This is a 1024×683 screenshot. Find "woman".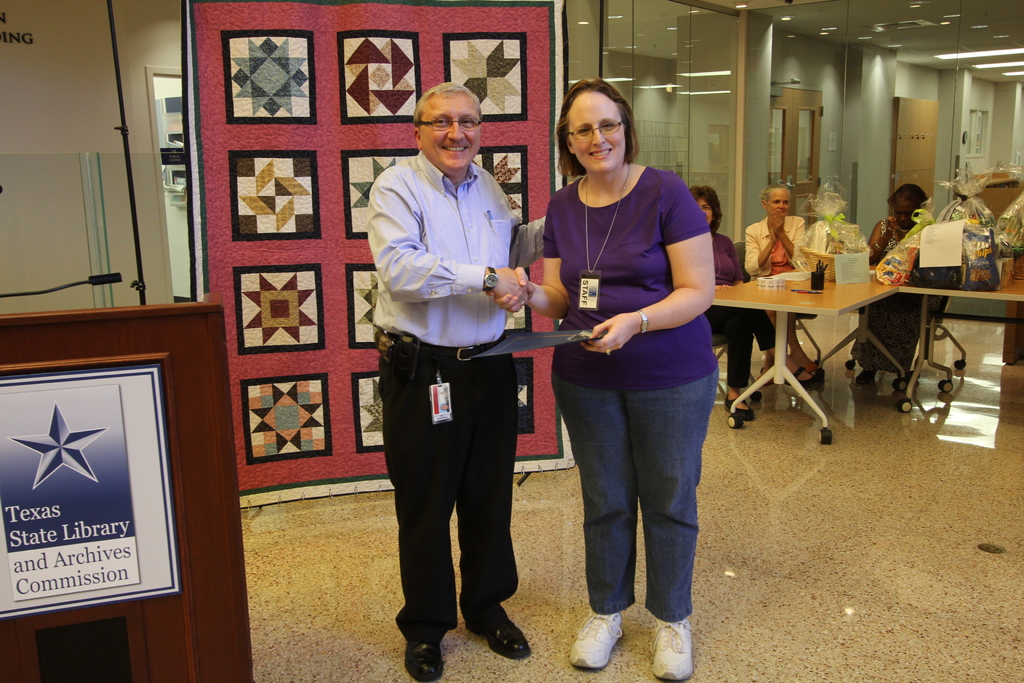
Bounding box: 533 87 736 652.
